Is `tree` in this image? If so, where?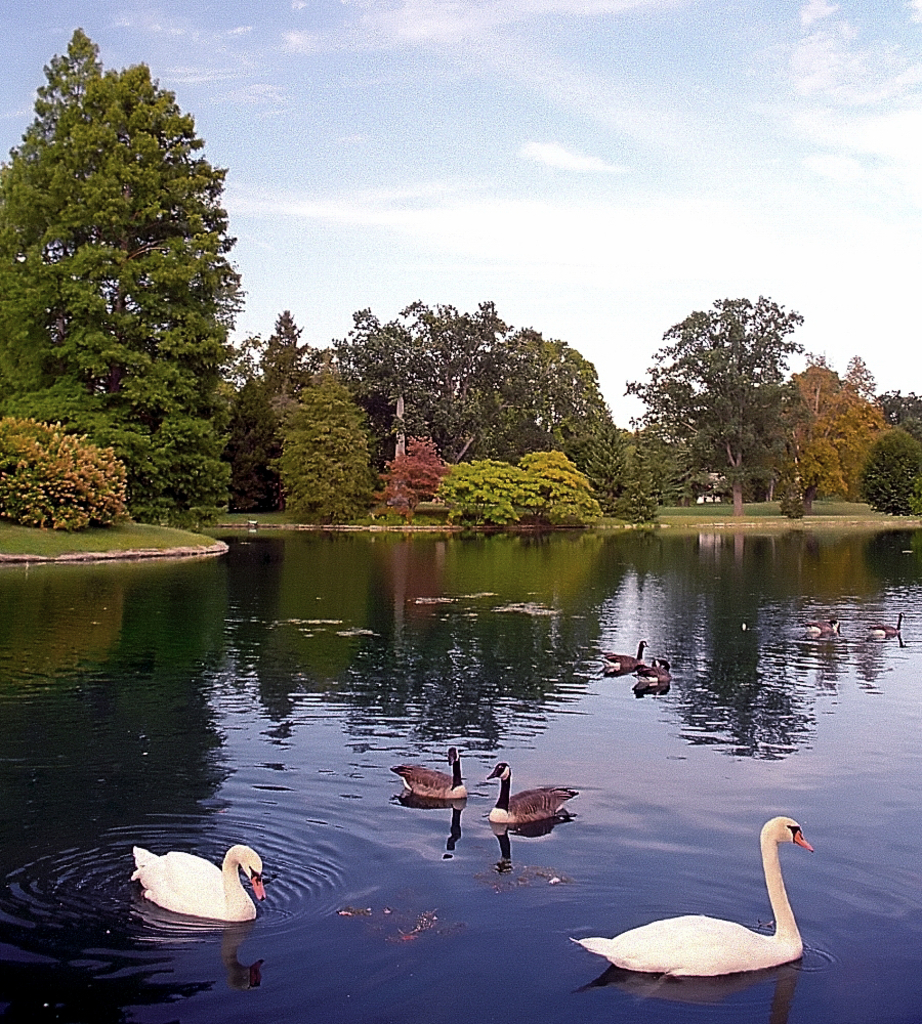
Yes, at <bbox>343, 291, 605, 504</bbox>.
